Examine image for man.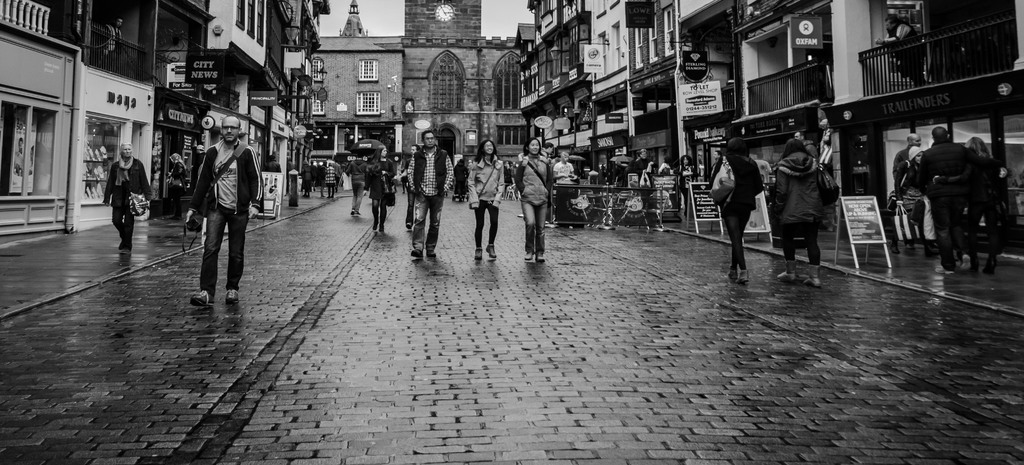
Examination result: <bbox>192, 121, 262, 312</bbox>.
